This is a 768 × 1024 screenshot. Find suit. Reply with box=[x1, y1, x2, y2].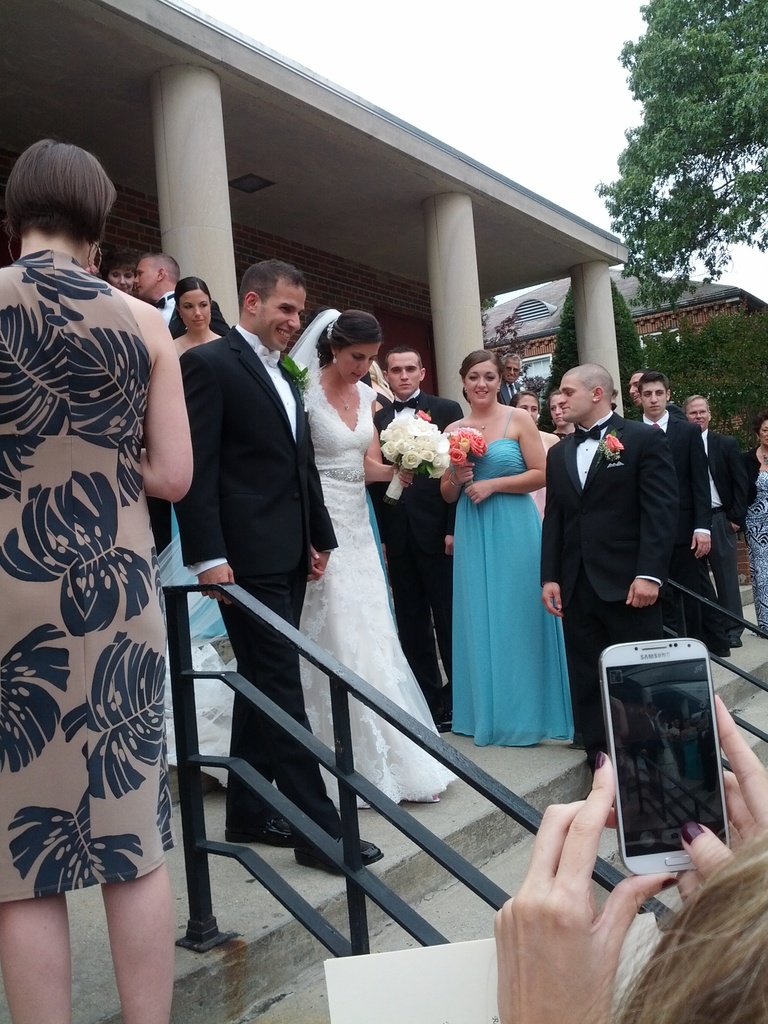
box=[175, 326, 339, 853].
